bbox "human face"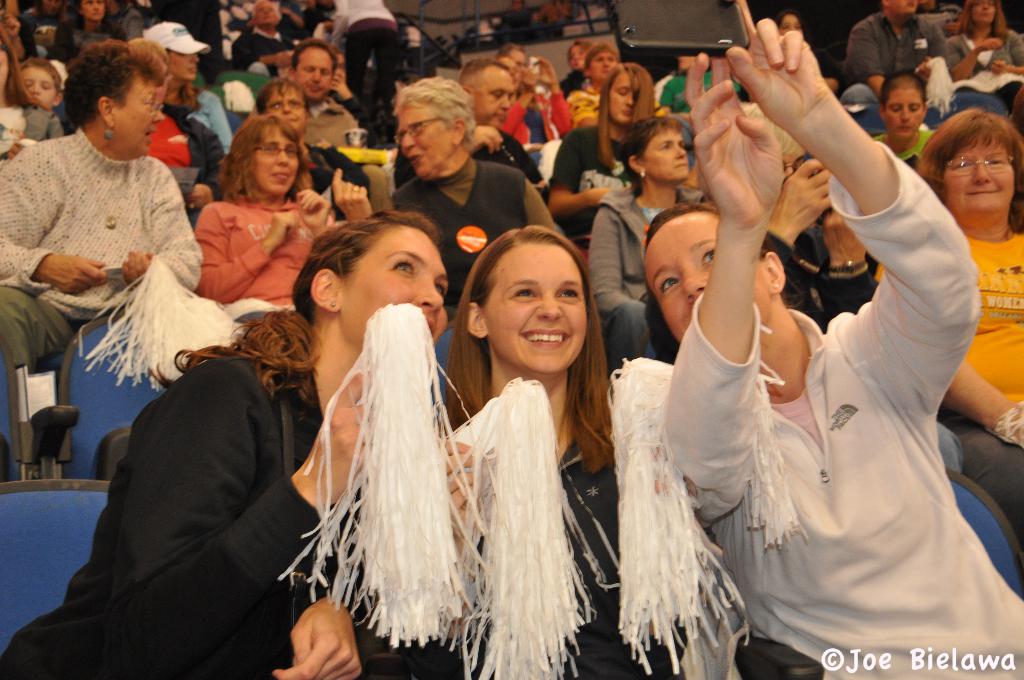
611,75,637,125
